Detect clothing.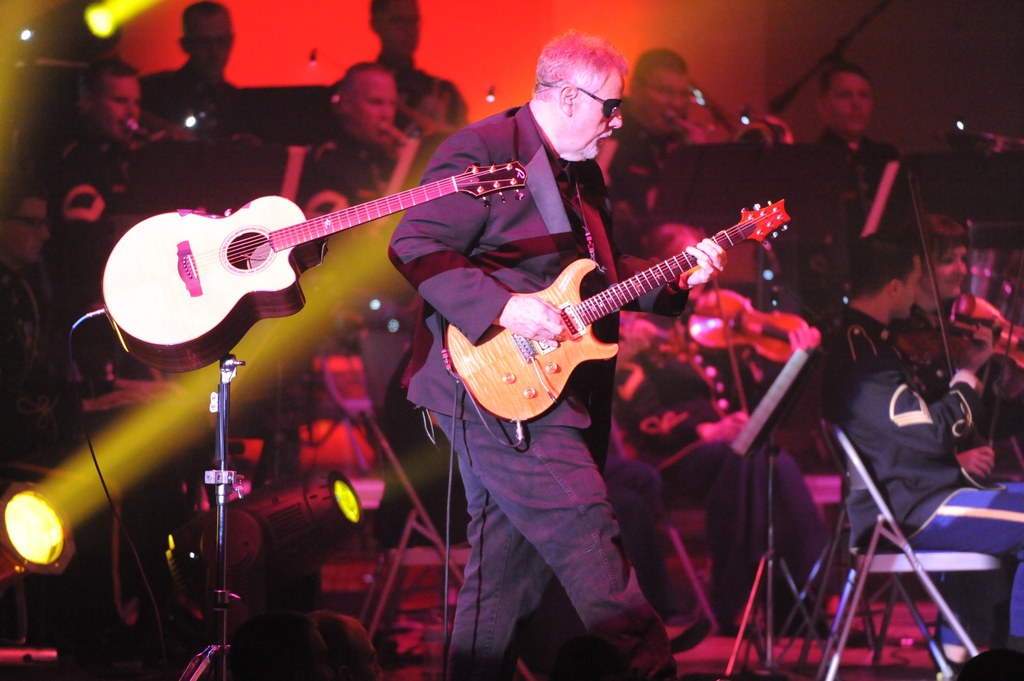
Detected at (384,97,678,680).
